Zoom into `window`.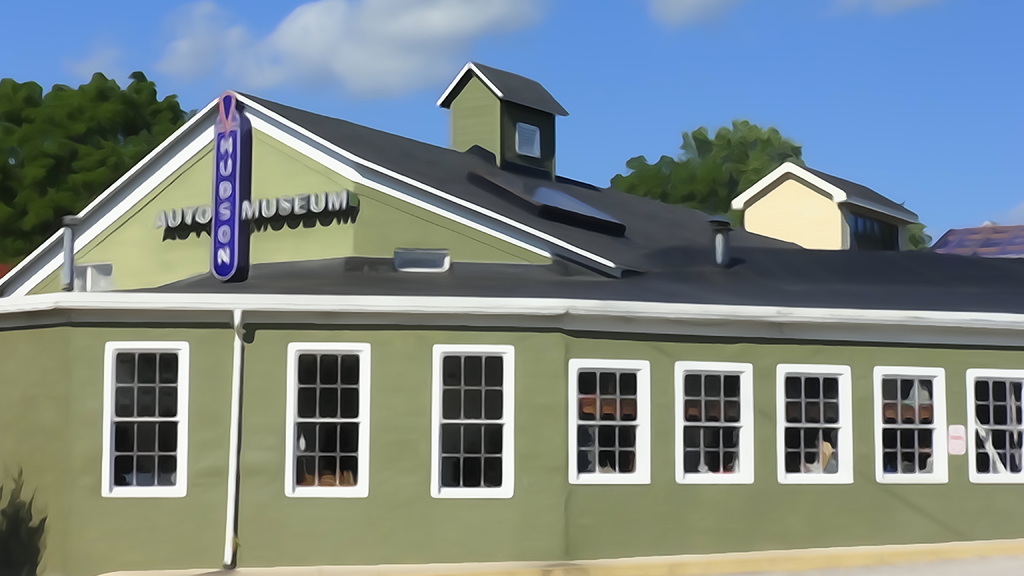
Zoom target: [72,267,113,287].
